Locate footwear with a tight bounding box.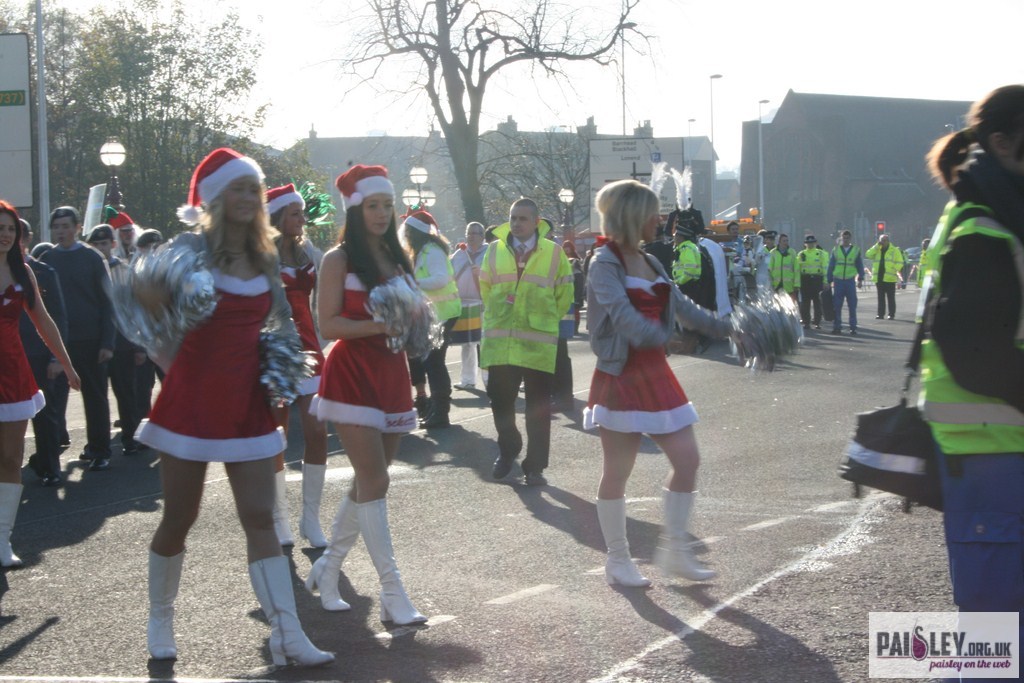
x1=417 y1=414 x2=449 y2=426.
